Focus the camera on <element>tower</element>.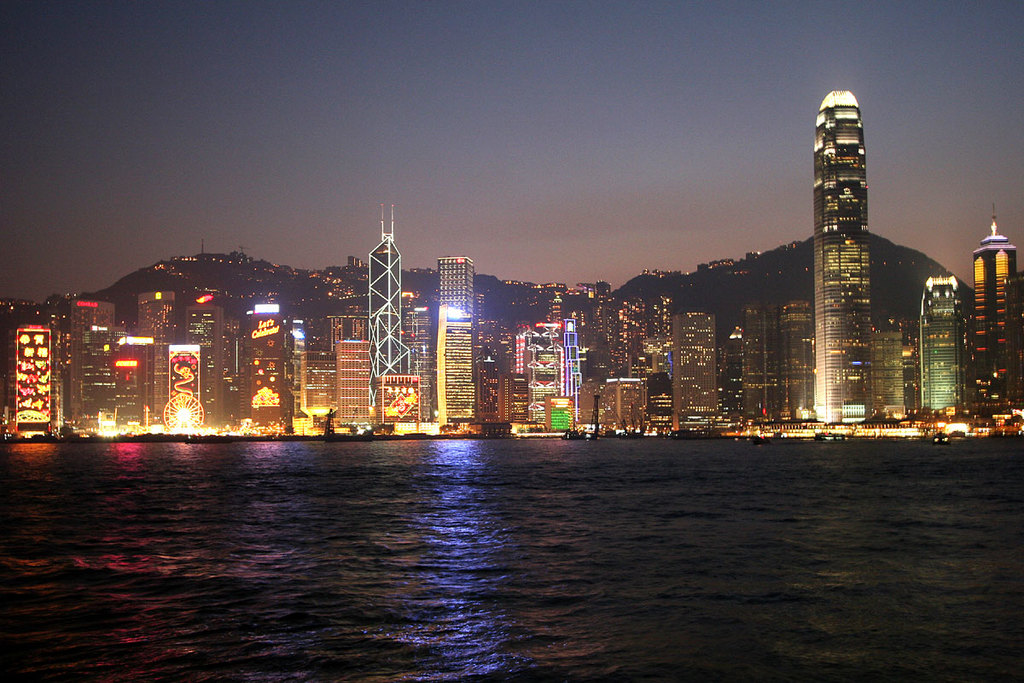
Focus region: {"x1": 576, "y1": 313, "x2": 605, "y2": 428}.
